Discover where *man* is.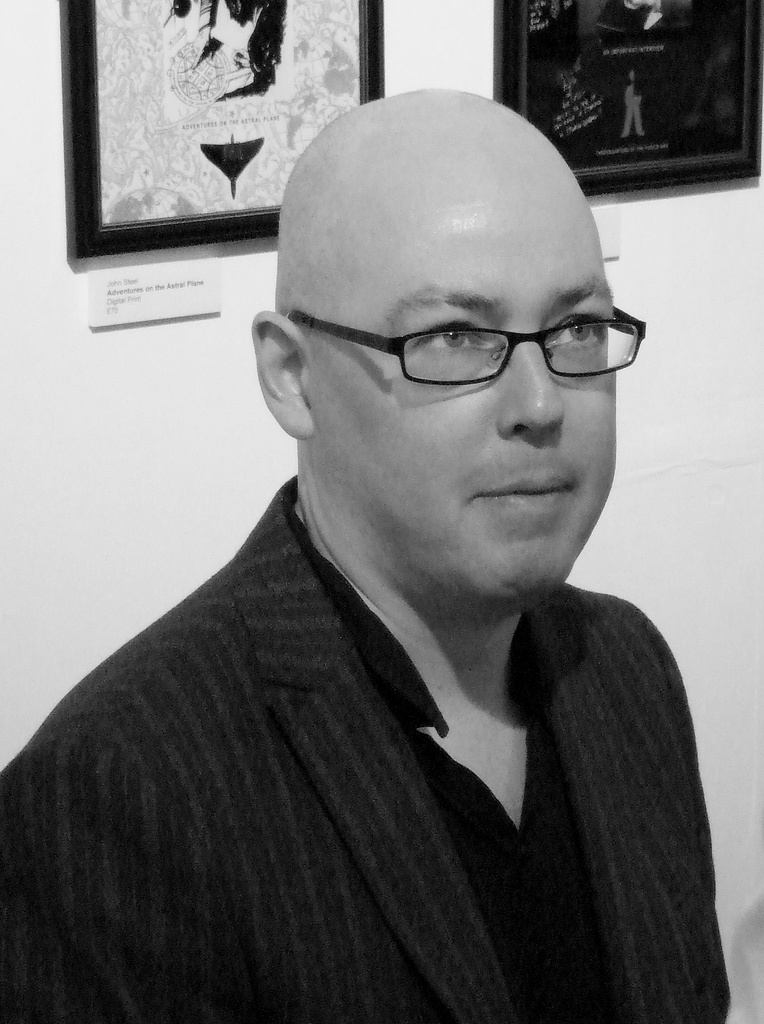
Discovered at x1=67, y1=70, x2=763, y2=1023.
